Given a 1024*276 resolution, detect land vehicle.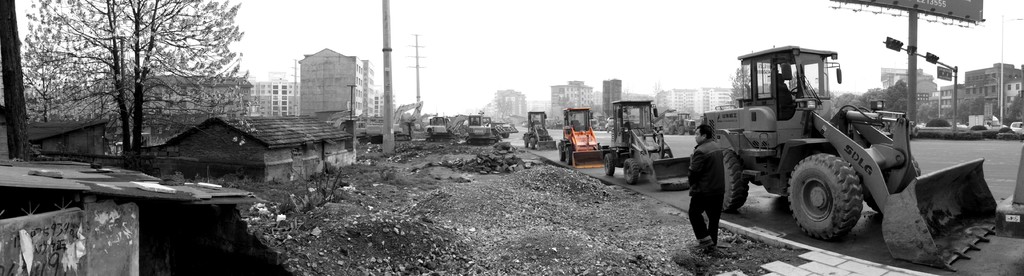
(left=911, top=118, right=958, bottom=136).
